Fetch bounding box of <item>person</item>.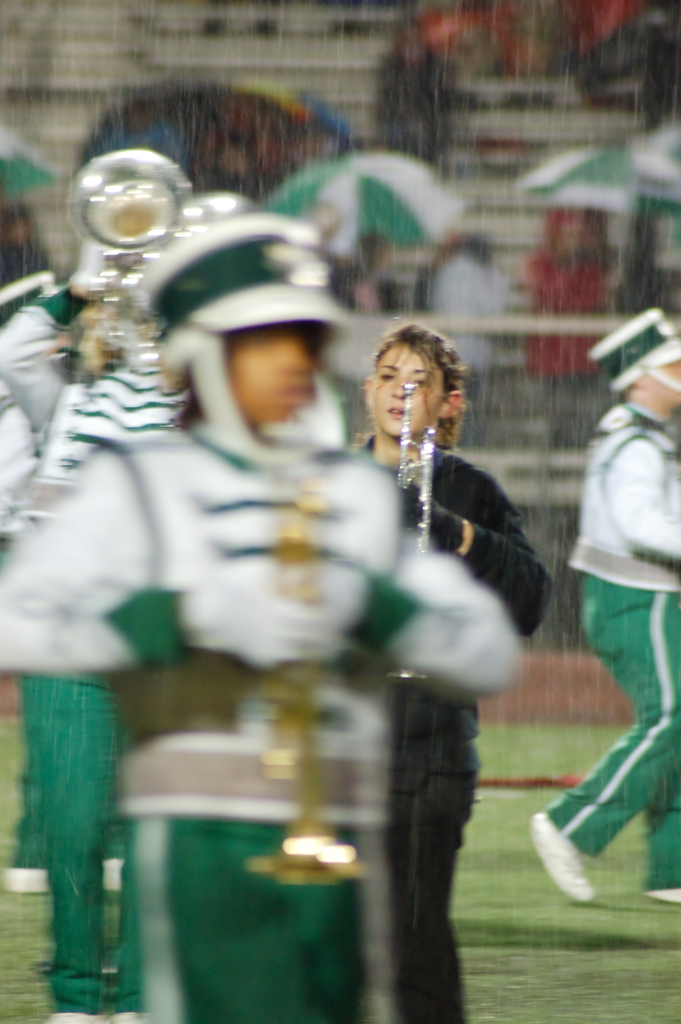
Bbox: crop(0, 214, 523, 1023).
